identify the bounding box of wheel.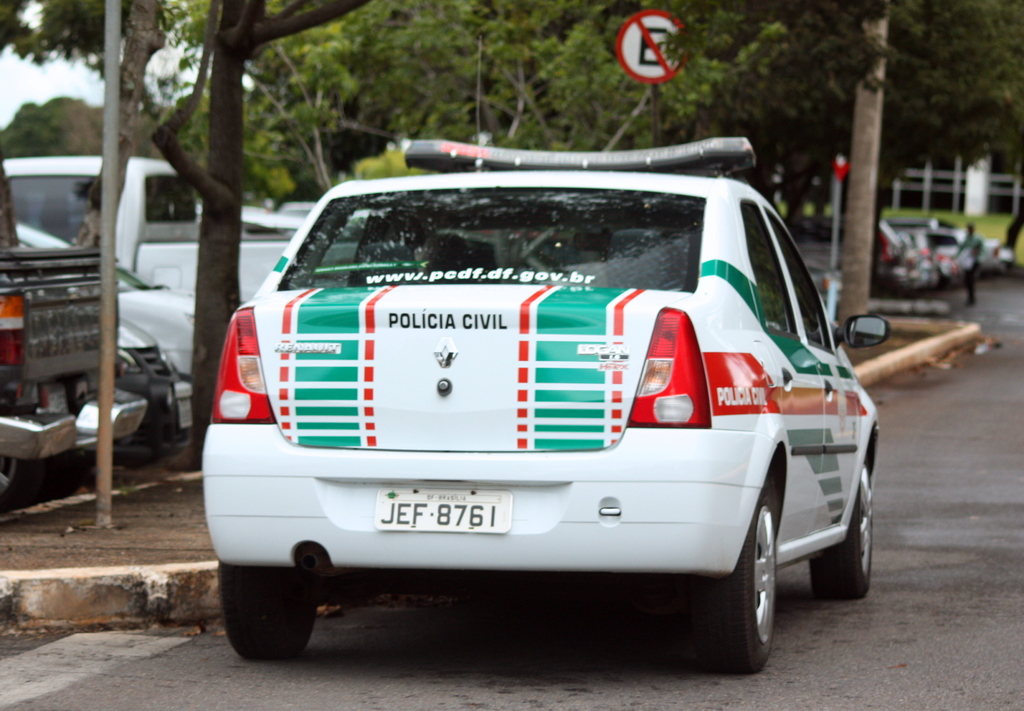
select_region(661, 507, 790, 677).
